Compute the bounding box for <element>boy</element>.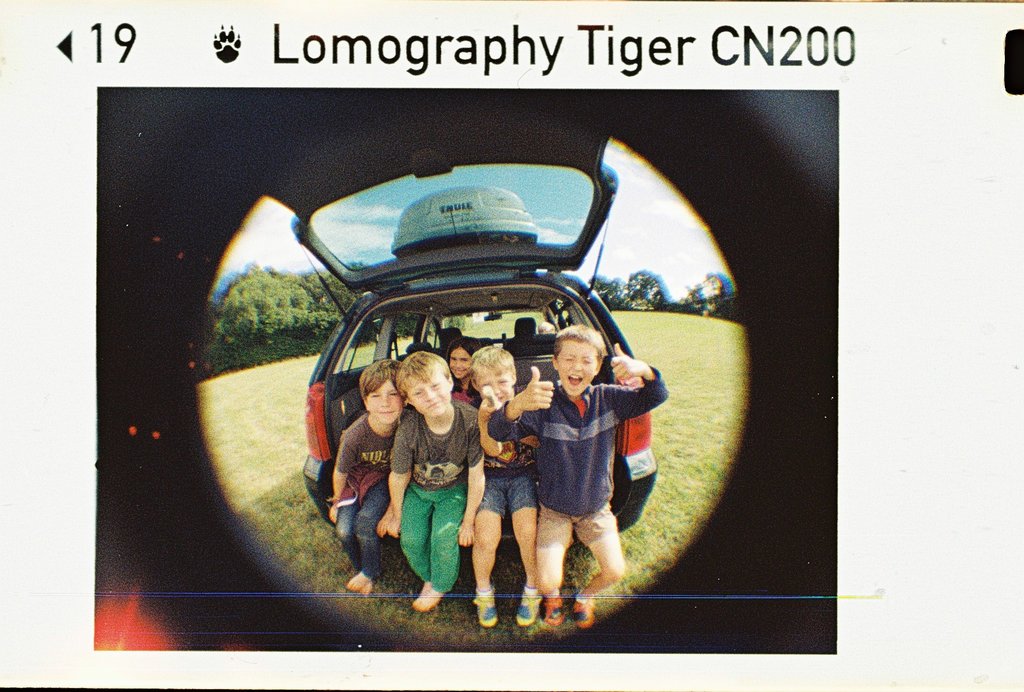
select_region(463, 345, 538, 633).
